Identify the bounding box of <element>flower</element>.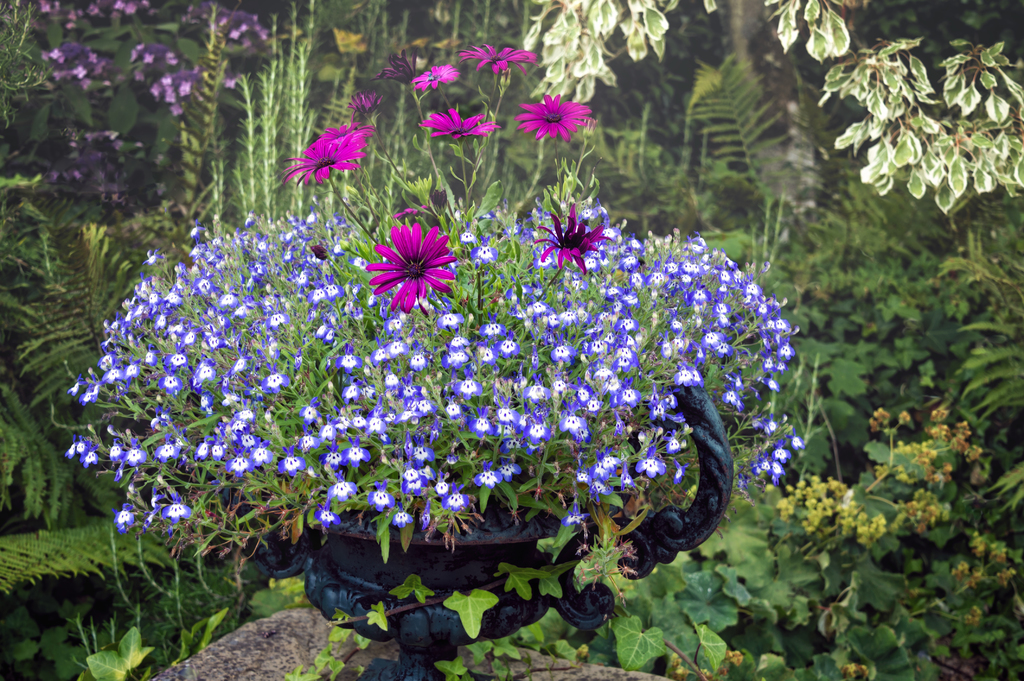
(left=456, top=43, right=540, bottom=76).
